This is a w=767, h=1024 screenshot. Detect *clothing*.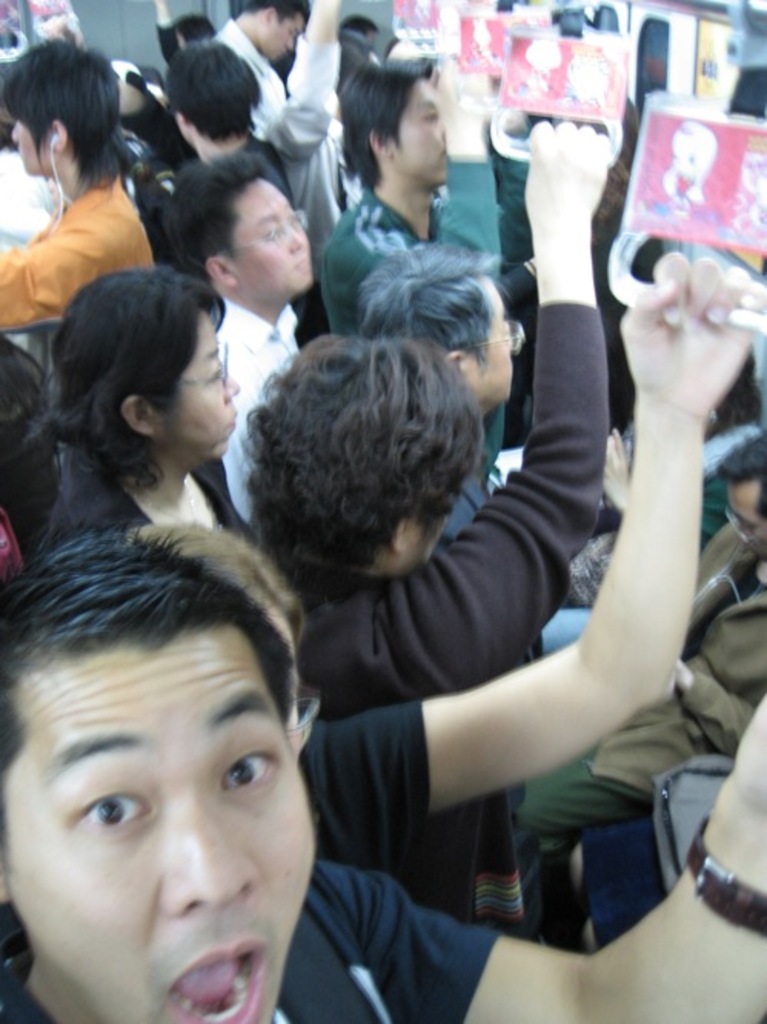
315,194,421,326.
